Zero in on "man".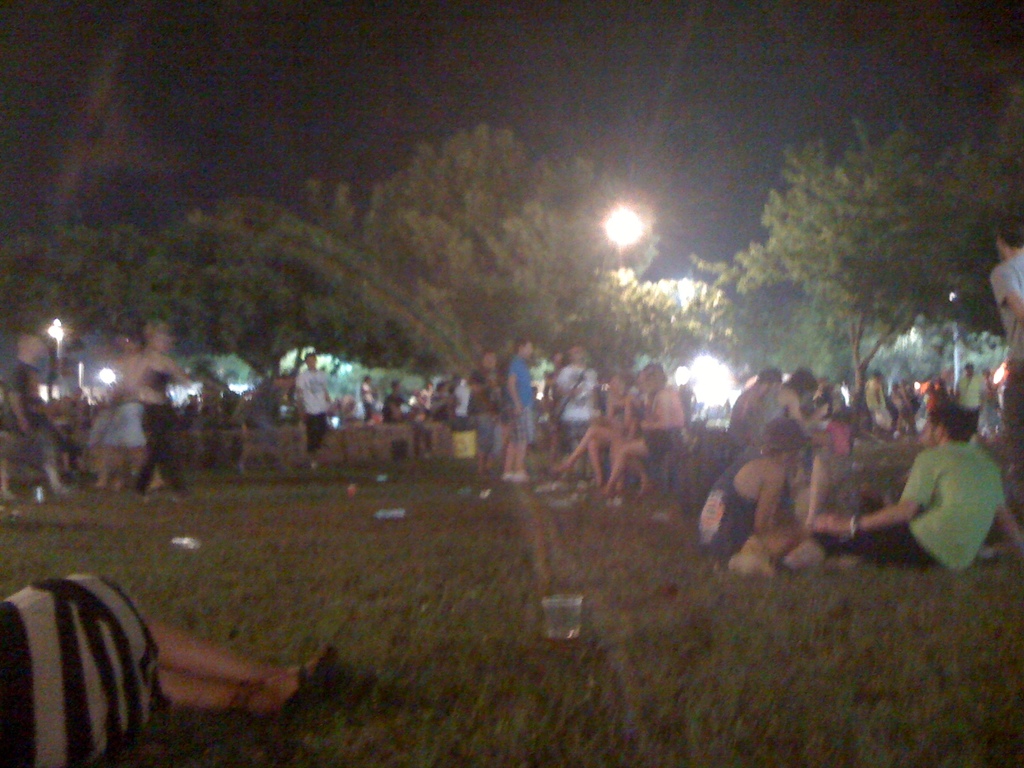
Zeroed in: {"left": 556, "top": 346, "right": 599, "bottom": 460}.
